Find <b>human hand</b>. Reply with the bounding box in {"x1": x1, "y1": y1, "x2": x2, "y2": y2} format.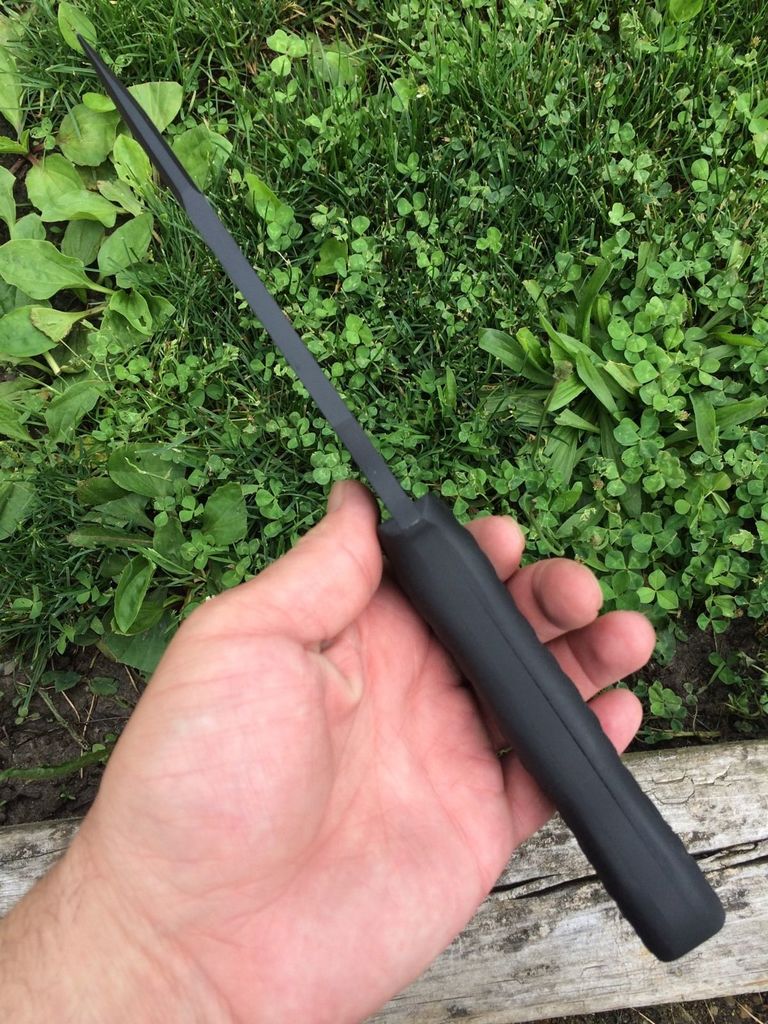
{"x1": 86, "y1": 473, "x2": 660, "y2": 1023}.
